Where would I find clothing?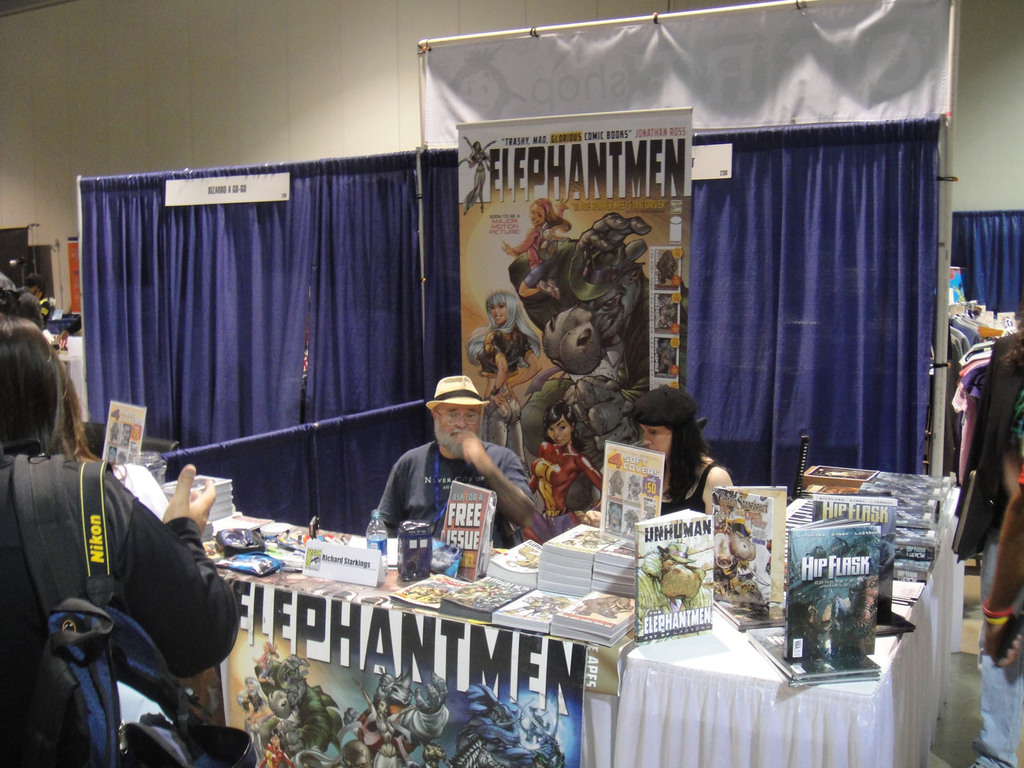
At 663,457,720,522.
